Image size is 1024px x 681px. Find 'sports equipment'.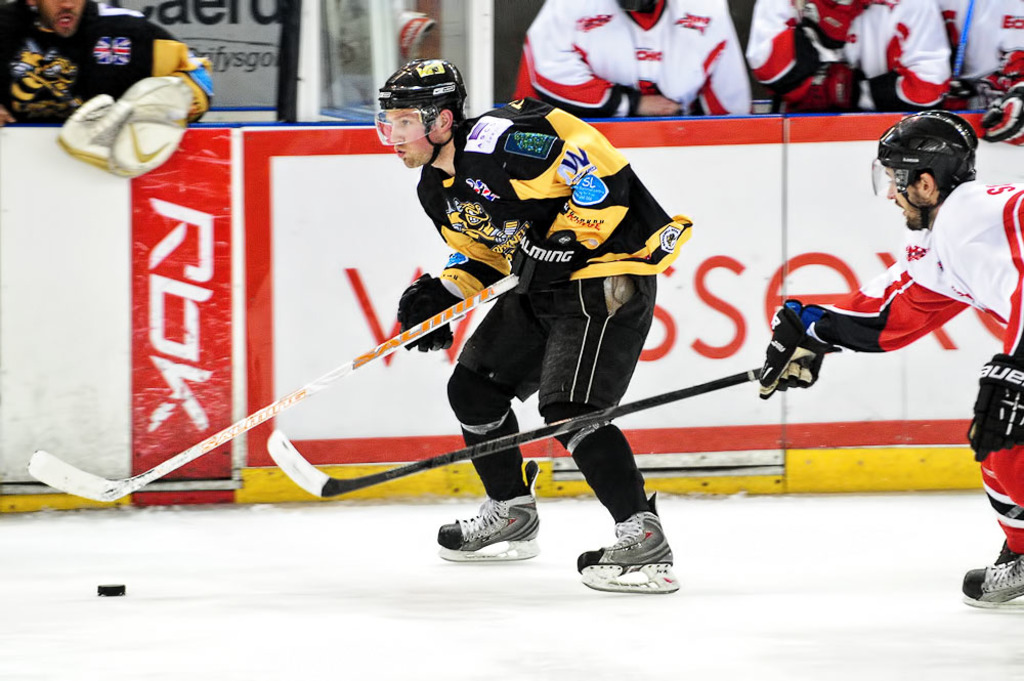
752:293:846:399.
